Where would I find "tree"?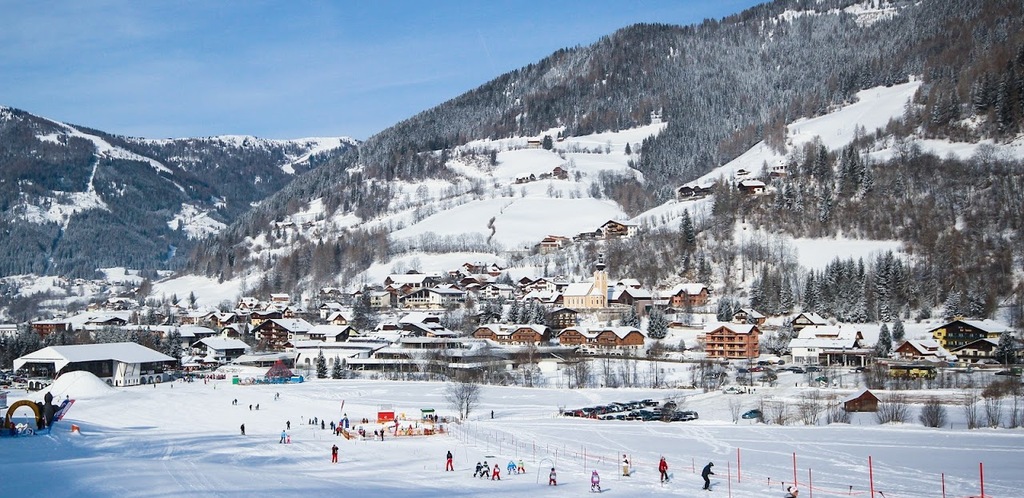
At BBox(484, 299, 500, 323).
